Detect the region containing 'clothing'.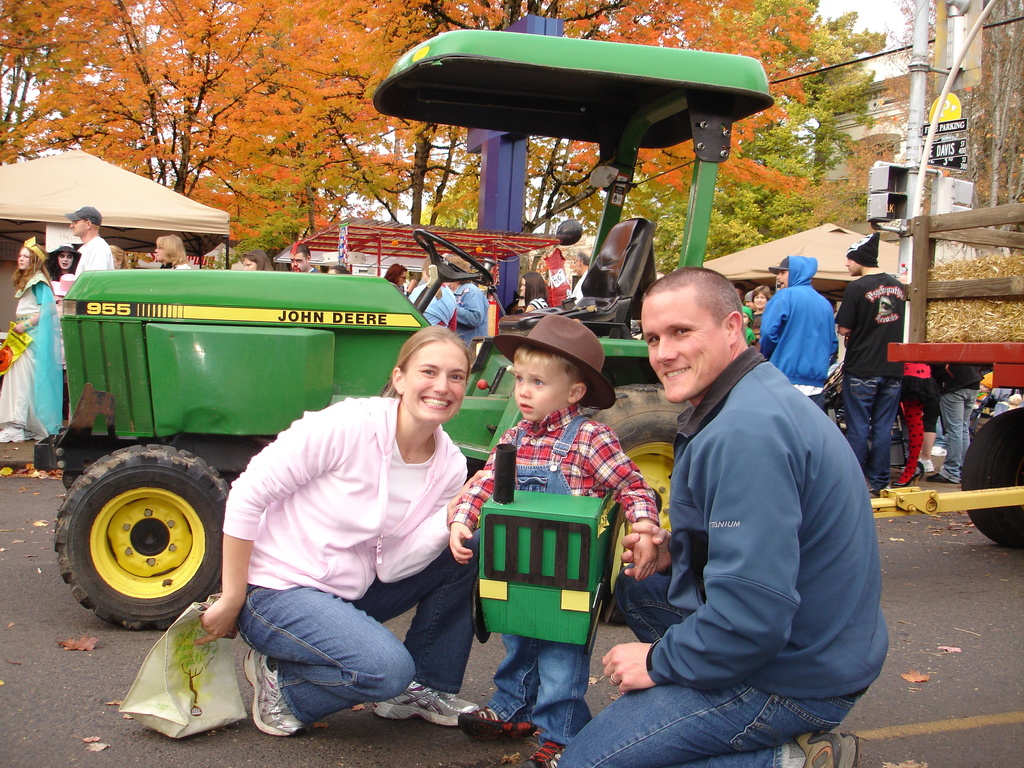
bbox=[529, 296, 548, 312].
